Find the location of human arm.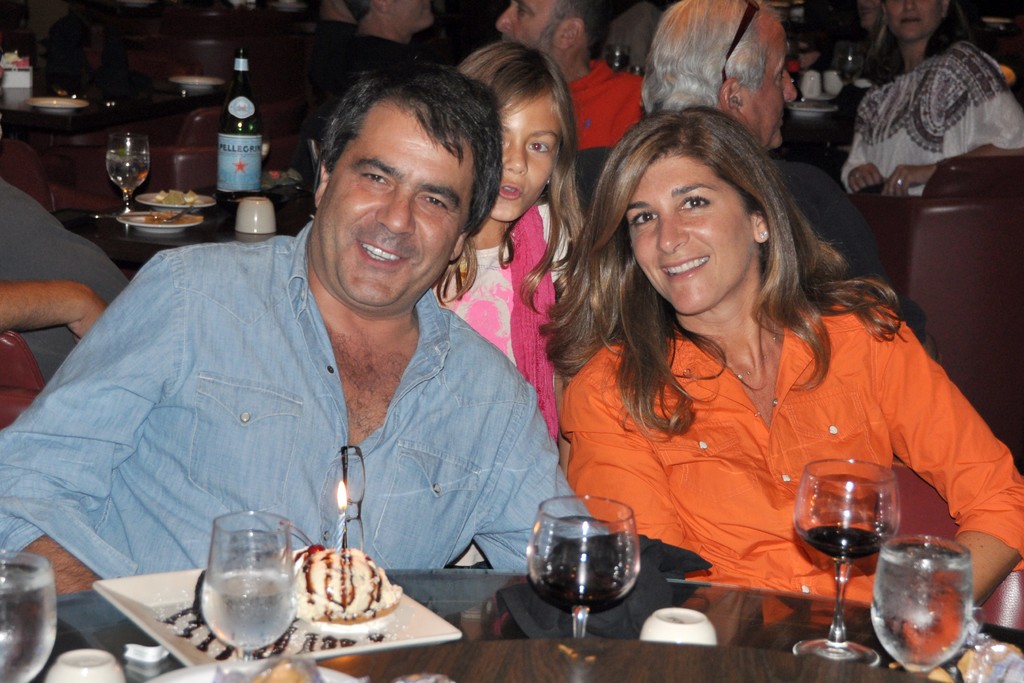
Location: detection(474, 399, 611, 571).
